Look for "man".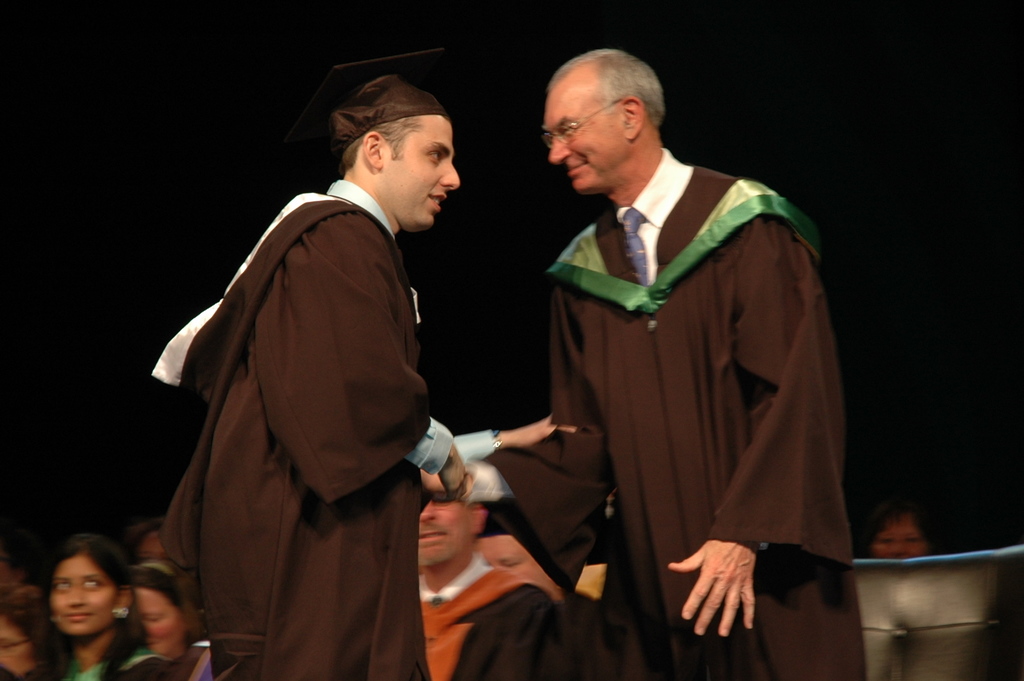
Found: detection(404, 466, 596, 680).
